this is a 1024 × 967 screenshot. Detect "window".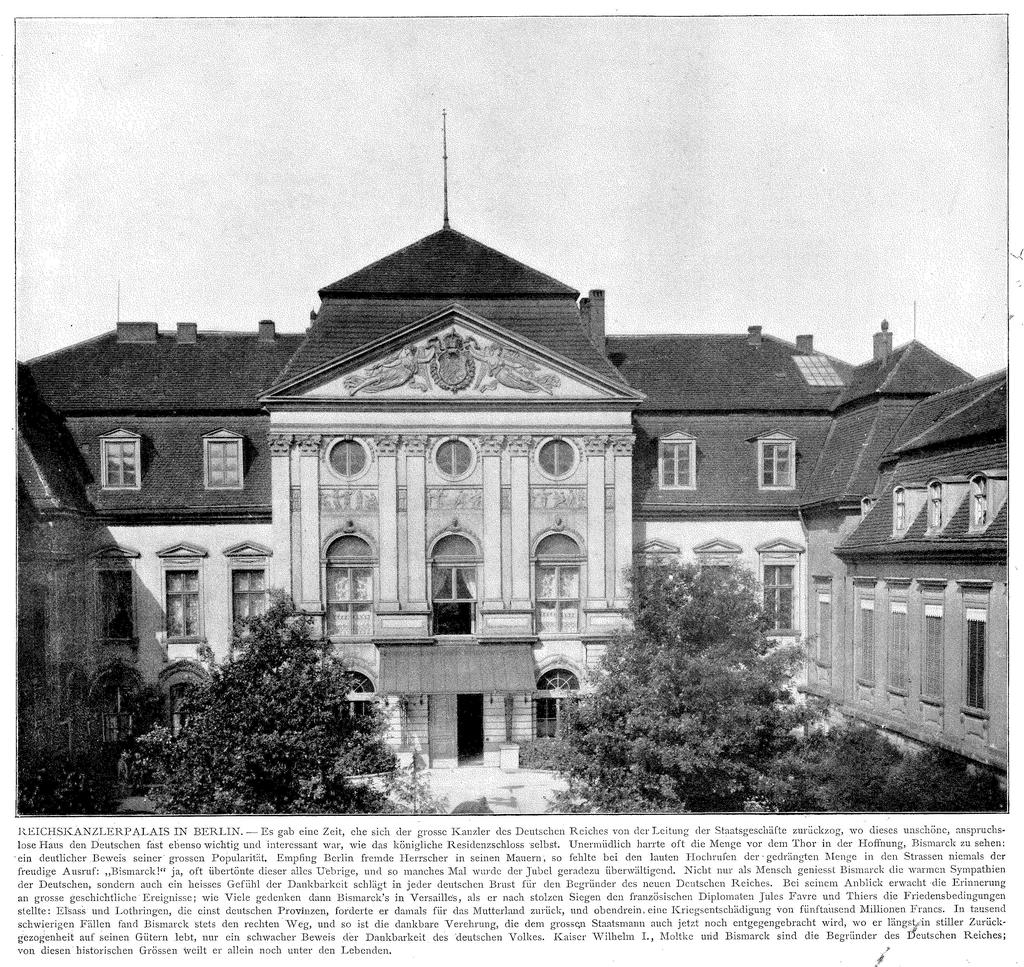
x1=755 y1=540 x2=806 y2=634.
